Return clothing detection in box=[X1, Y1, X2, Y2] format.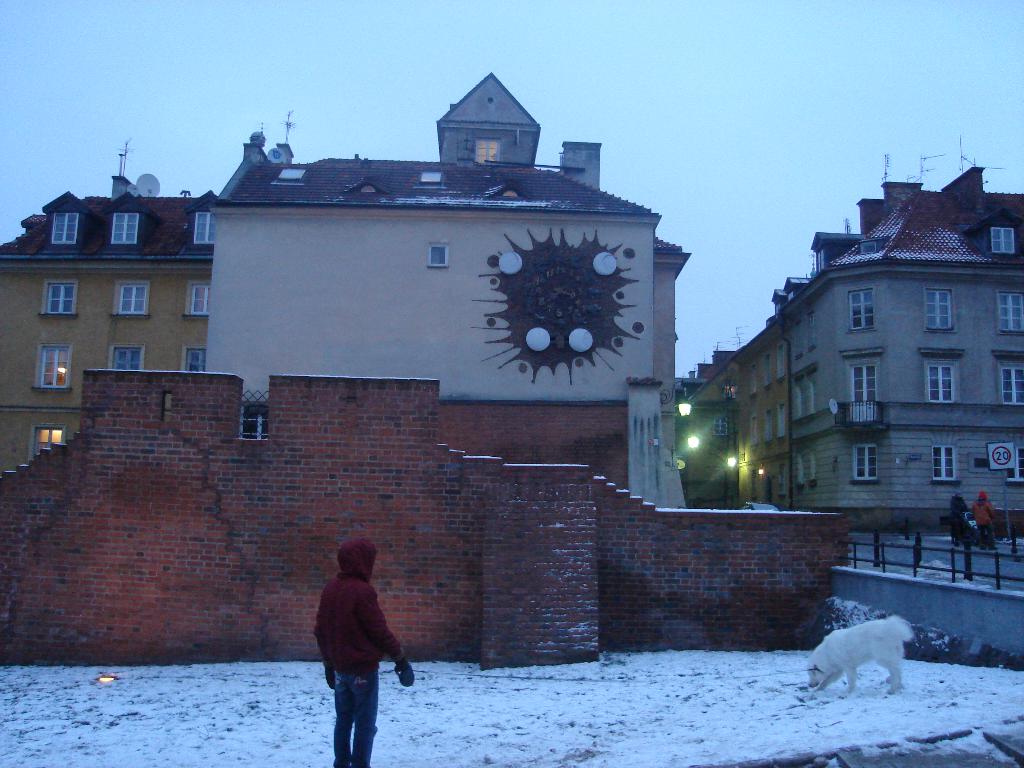
box=[952, 494, 969, 556].
